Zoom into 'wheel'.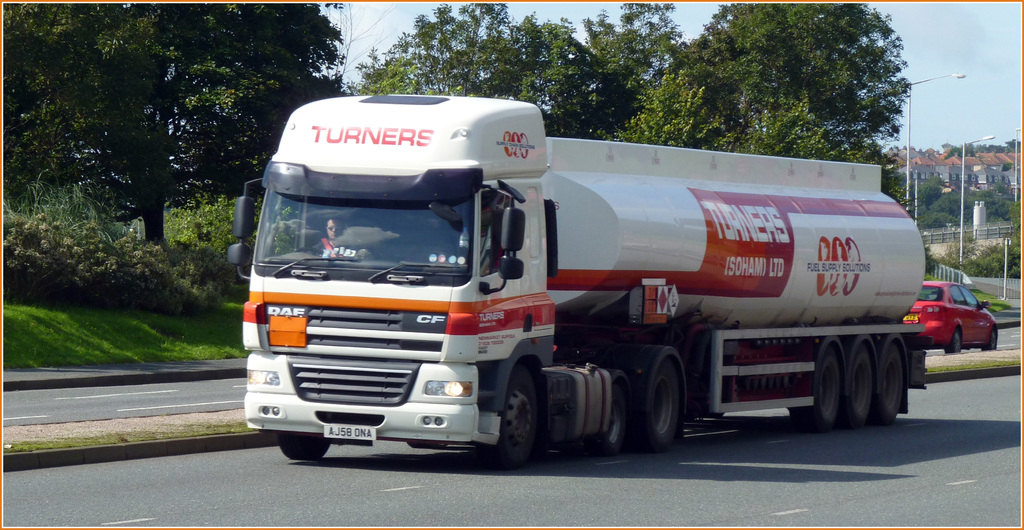
Zoom target: x1=881 y1=349 x2=906 y2=420.
